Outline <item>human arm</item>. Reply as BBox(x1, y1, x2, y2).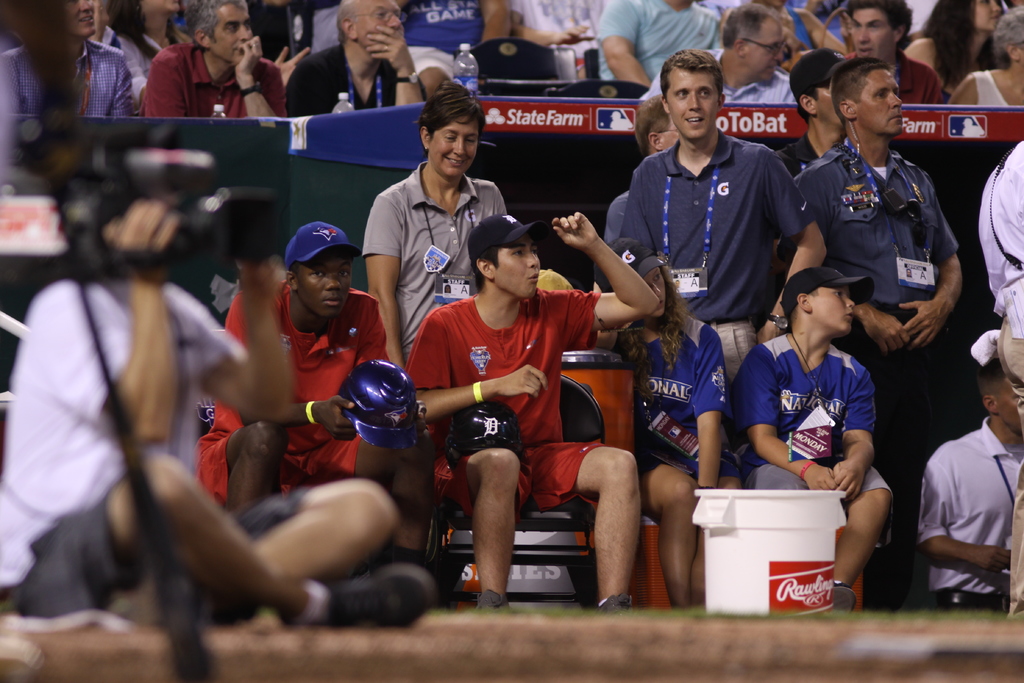
BBox(0, 53, 16, 113).
